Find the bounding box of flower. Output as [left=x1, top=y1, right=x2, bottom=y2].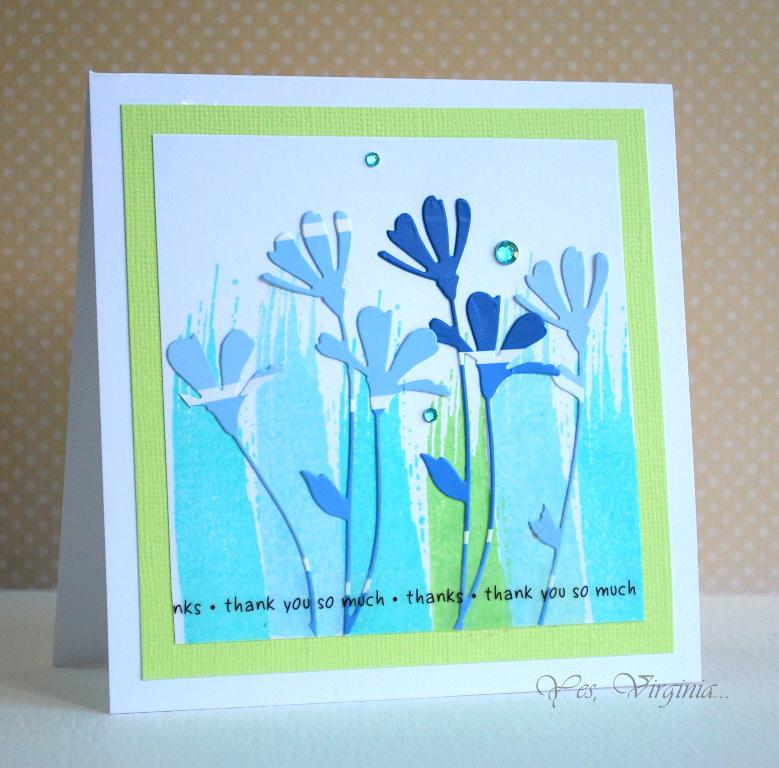
[left=313, top=304, right=435, bottom=413].
